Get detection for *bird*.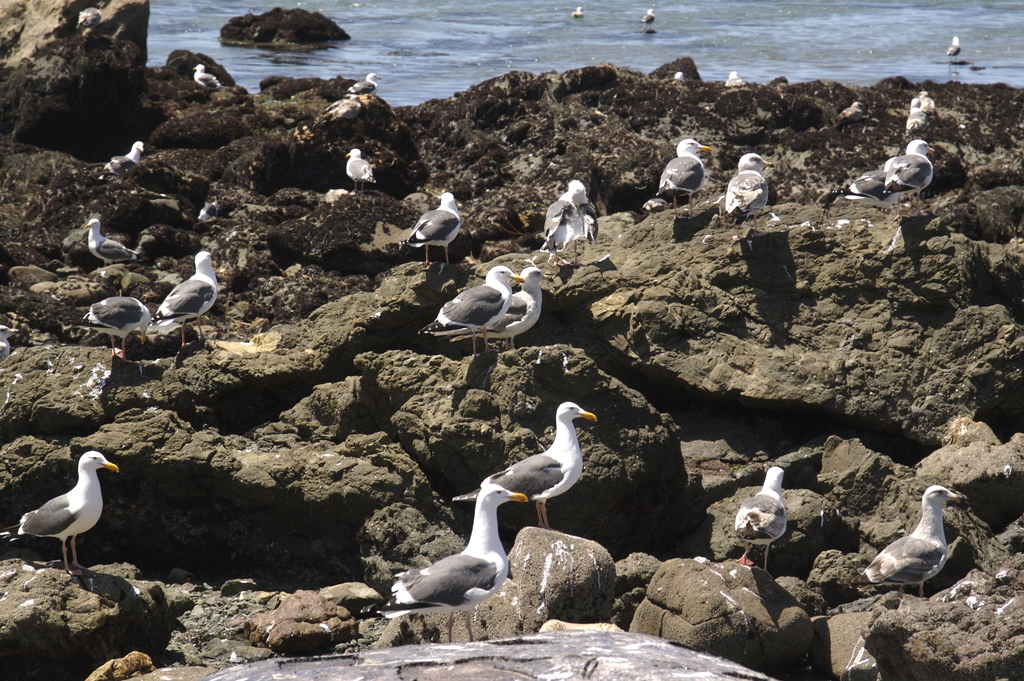
Detection: BBox(416, 265, 524, 359).
